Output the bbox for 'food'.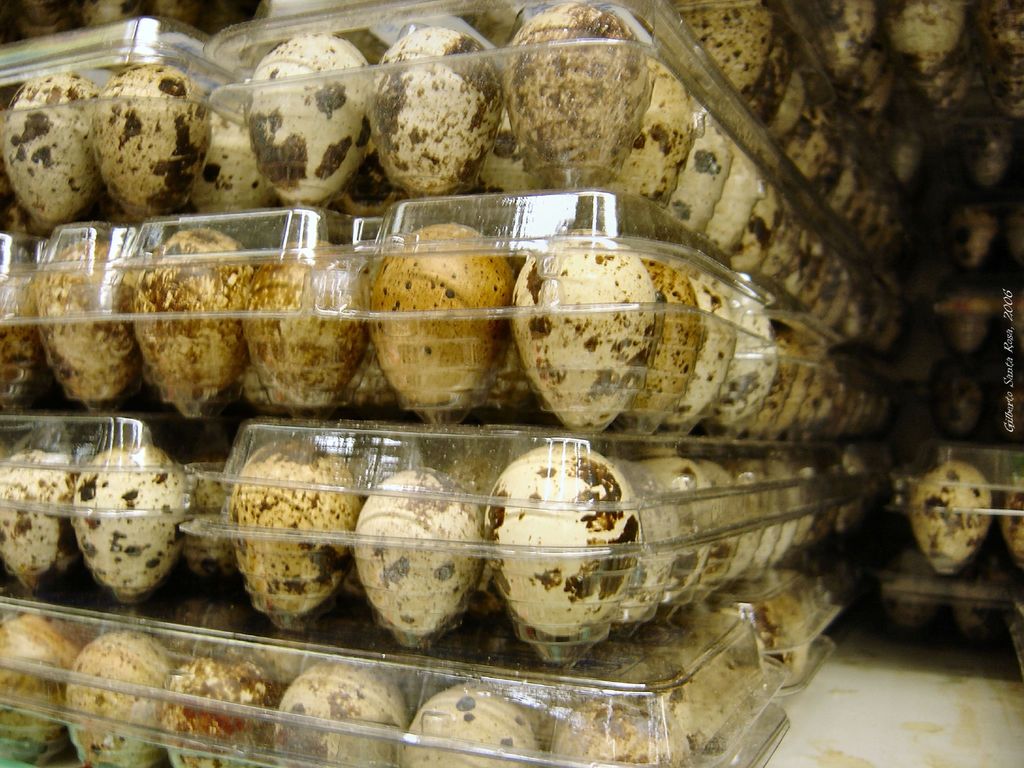
[x1=665, y1=113, x2=735, y2=232].
